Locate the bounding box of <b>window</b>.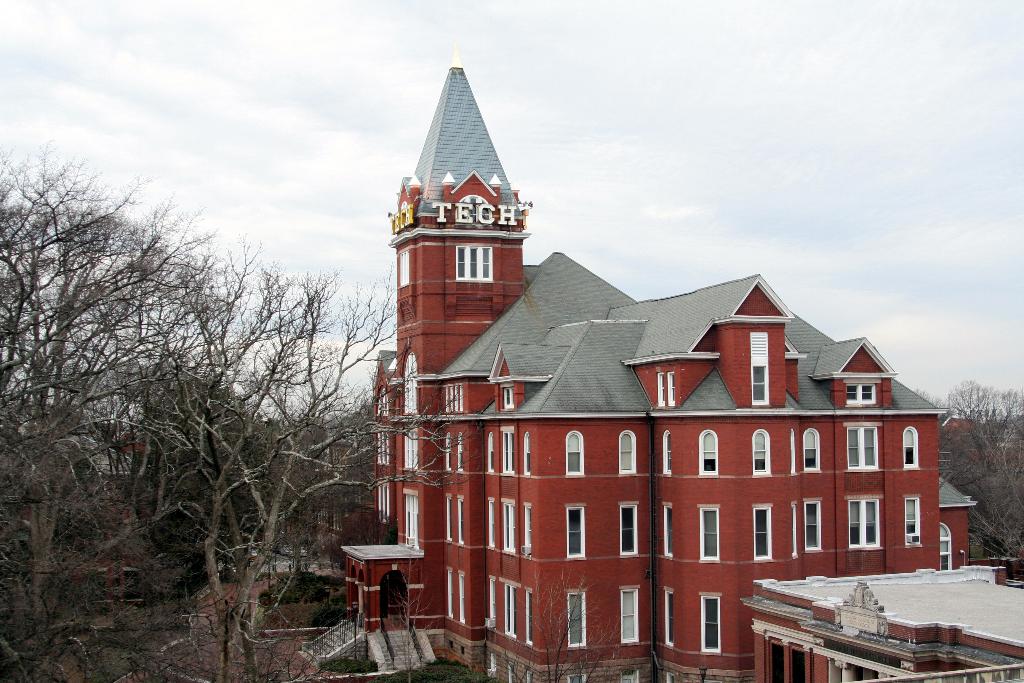
Bounding box: rect(489, 580, 497, 617).
